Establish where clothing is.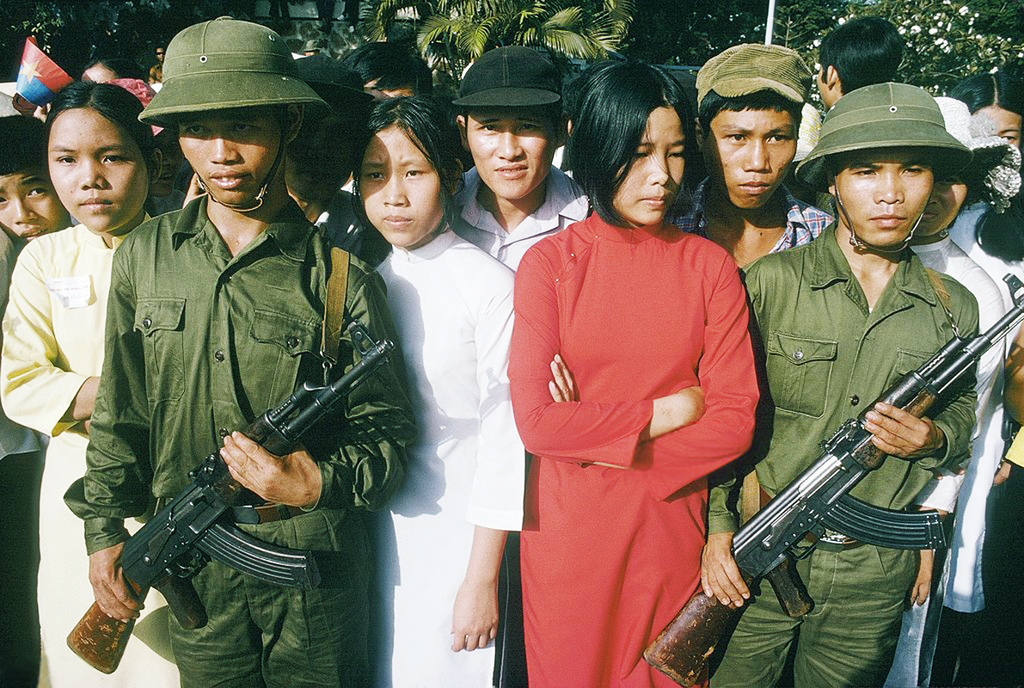
Established at locate(366, 223, 524, 687).
